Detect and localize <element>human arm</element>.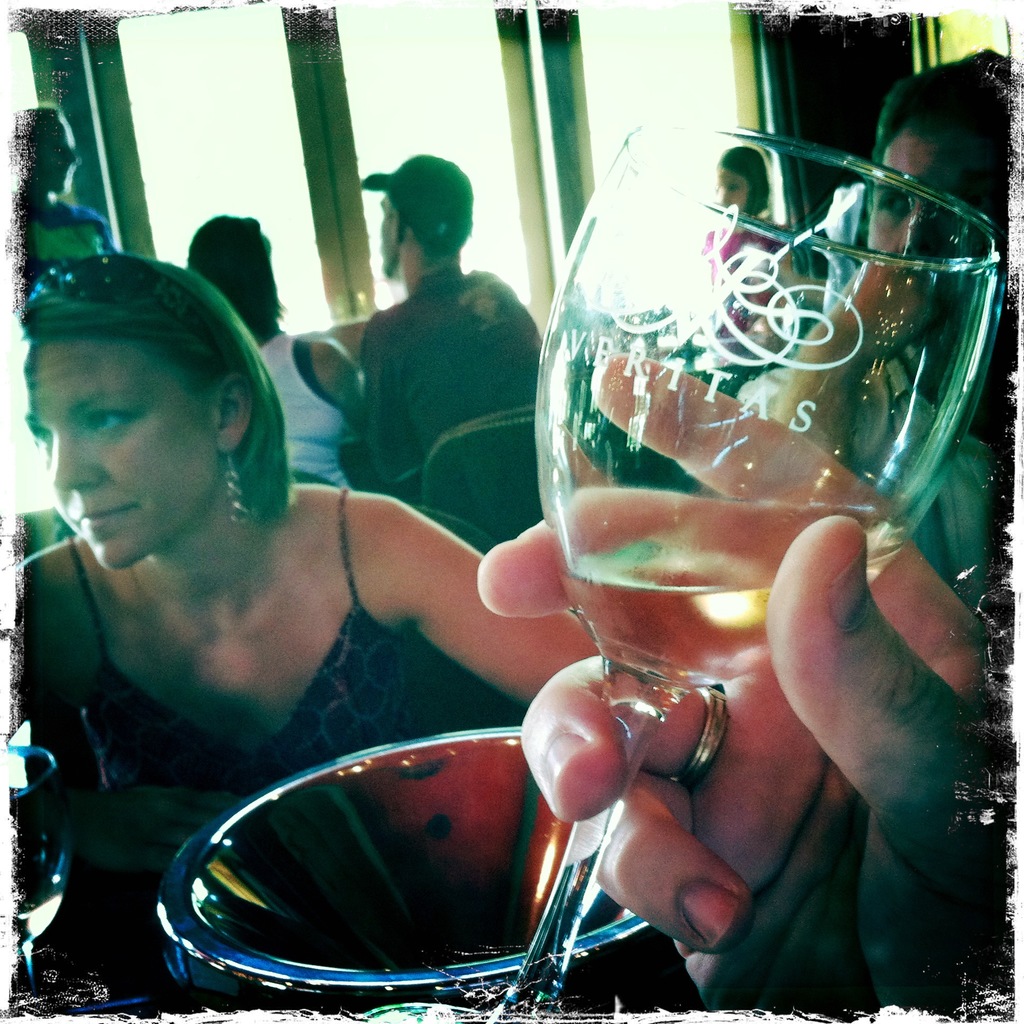
Localized at [349,483,595,709].
